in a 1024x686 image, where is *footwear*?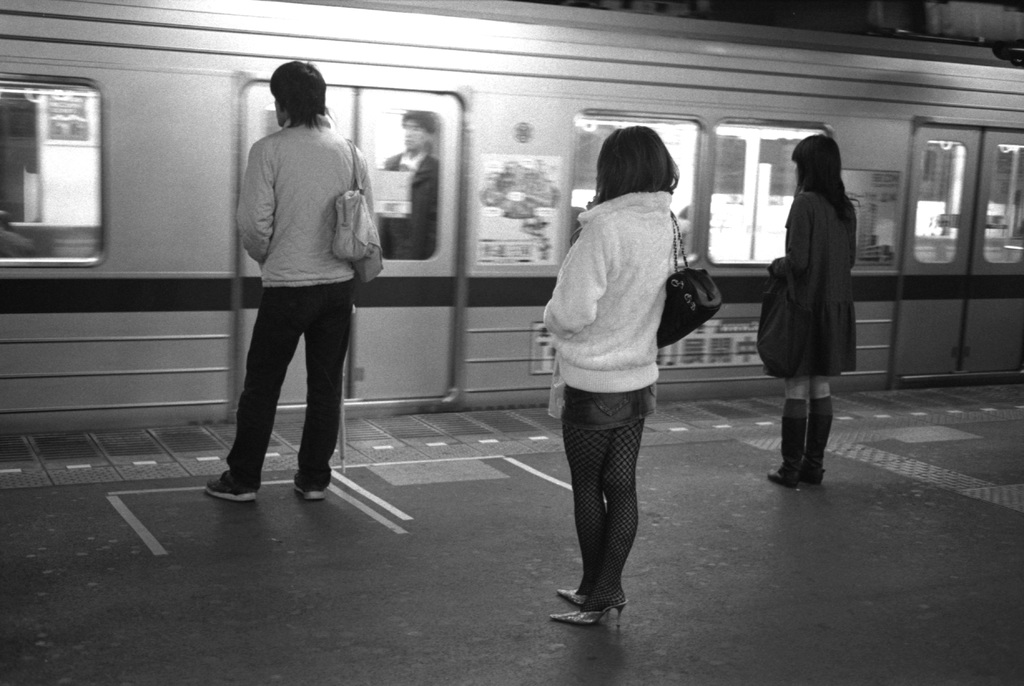
left=807, top=394, right=832, bottom=490.
